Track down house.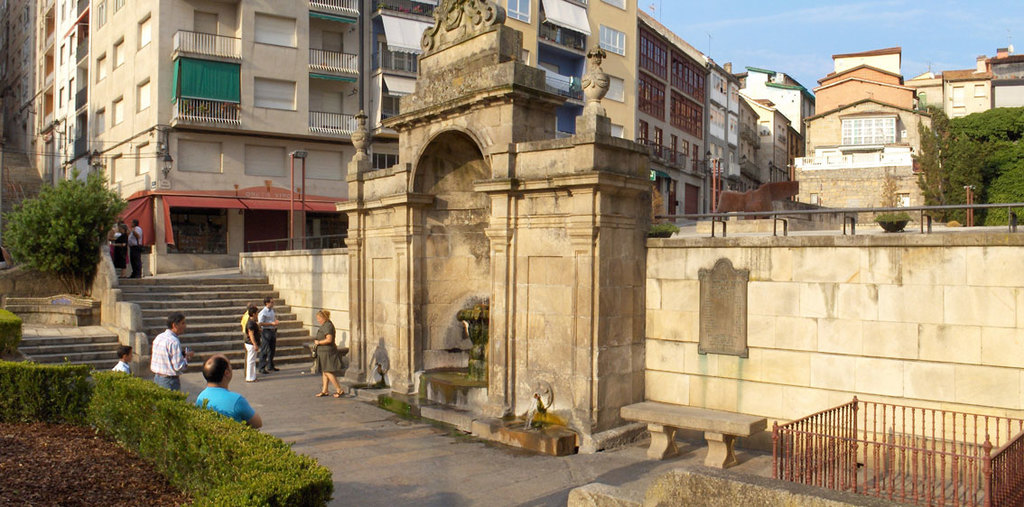
Tracked to 79, 0, 1023, 506.
